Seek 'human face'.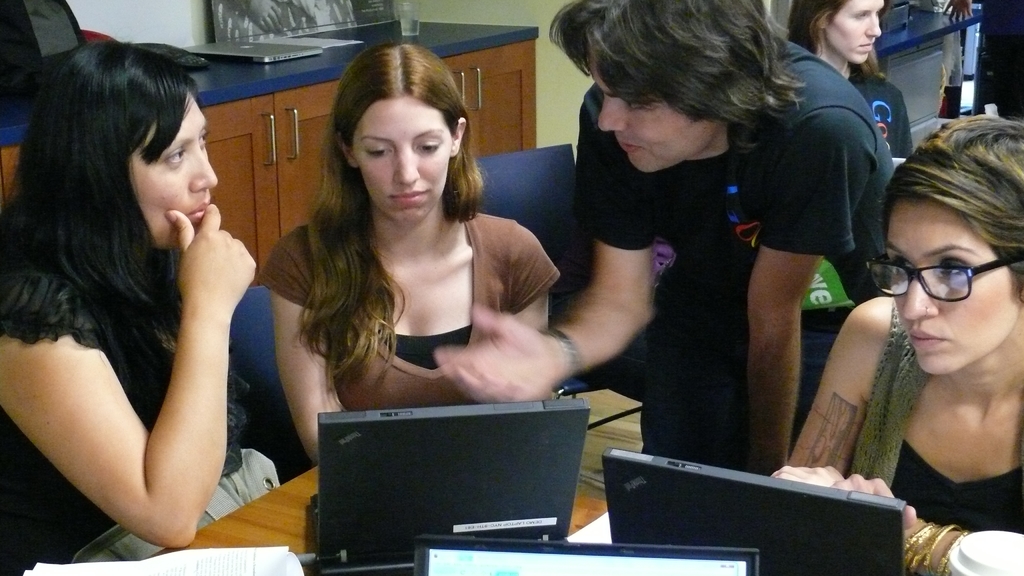
(left=126, top=93, right=217, bottom=247).
